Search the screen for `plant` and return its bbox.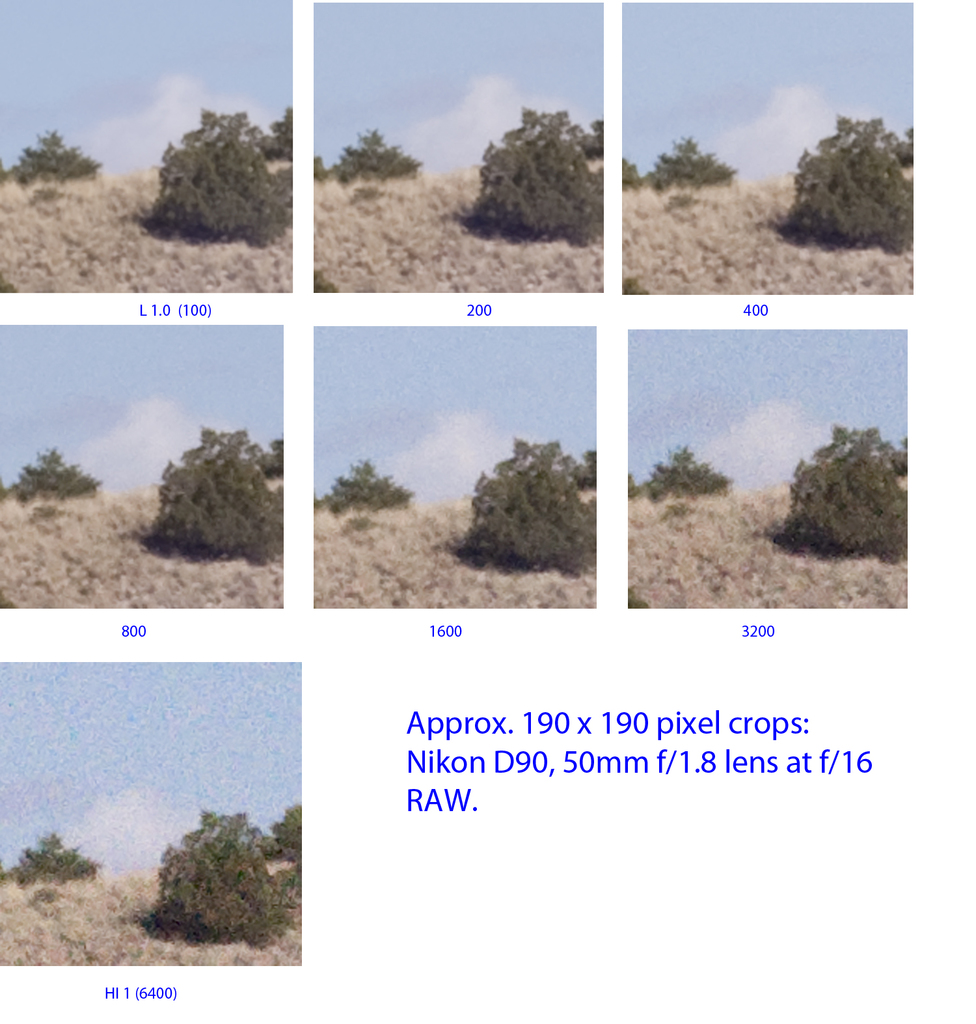
Found: <bbox>783, 113, 916, 251</bbox>.
